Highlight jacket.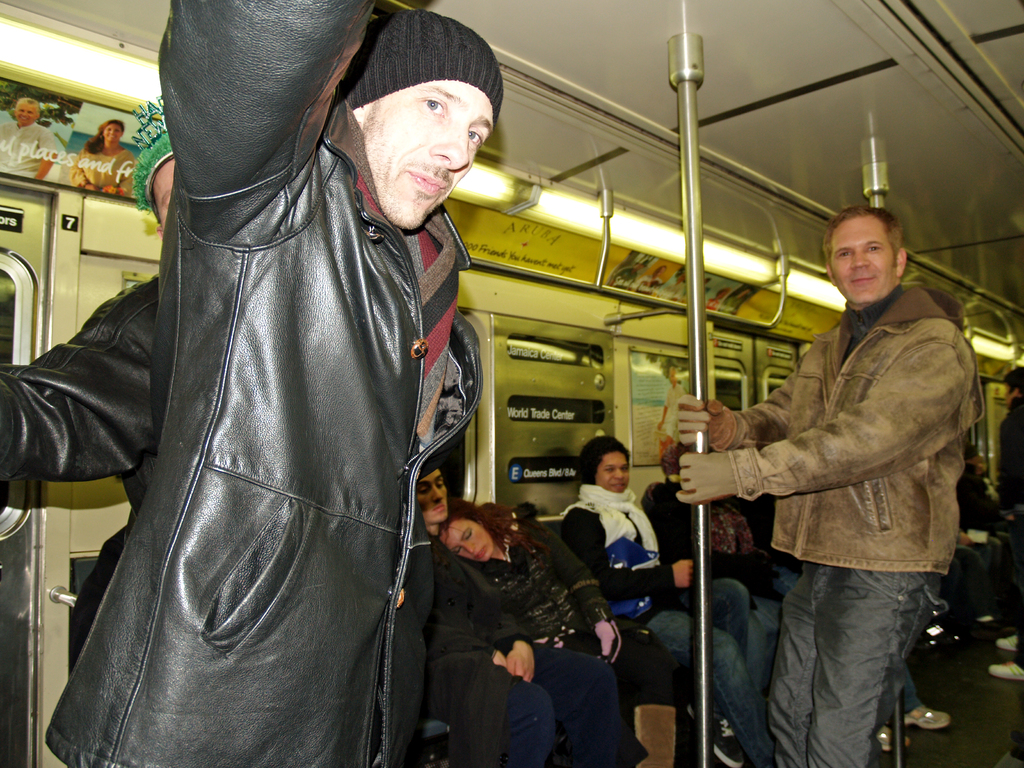
Highlighted region: [433,540,525,707].
